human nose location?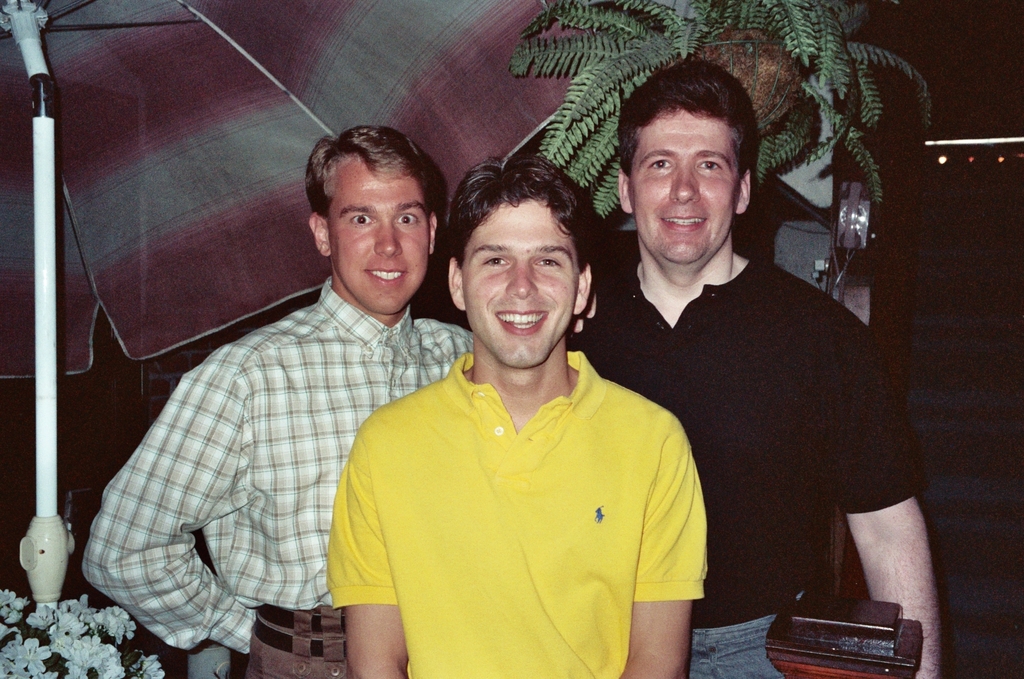
pyautogui.locateOnScreen(666, 167, 694, 204)
